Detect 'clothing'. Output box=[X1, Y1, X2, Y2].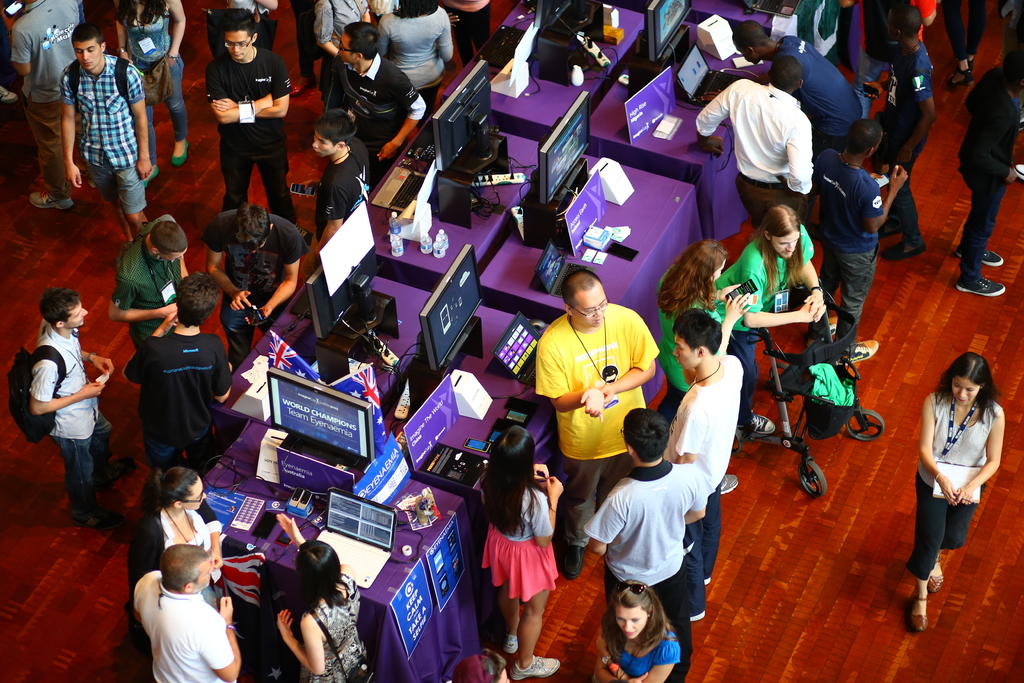
box=[125, 492, 224, 585].
